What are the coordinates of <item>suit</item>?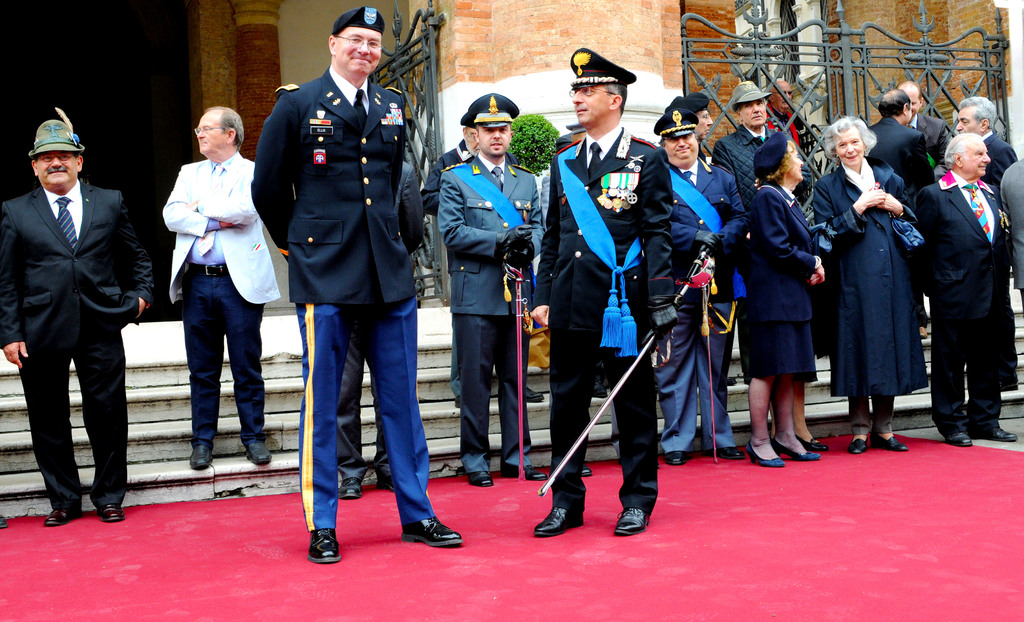
crop(1002, 158, 1023, 304).
